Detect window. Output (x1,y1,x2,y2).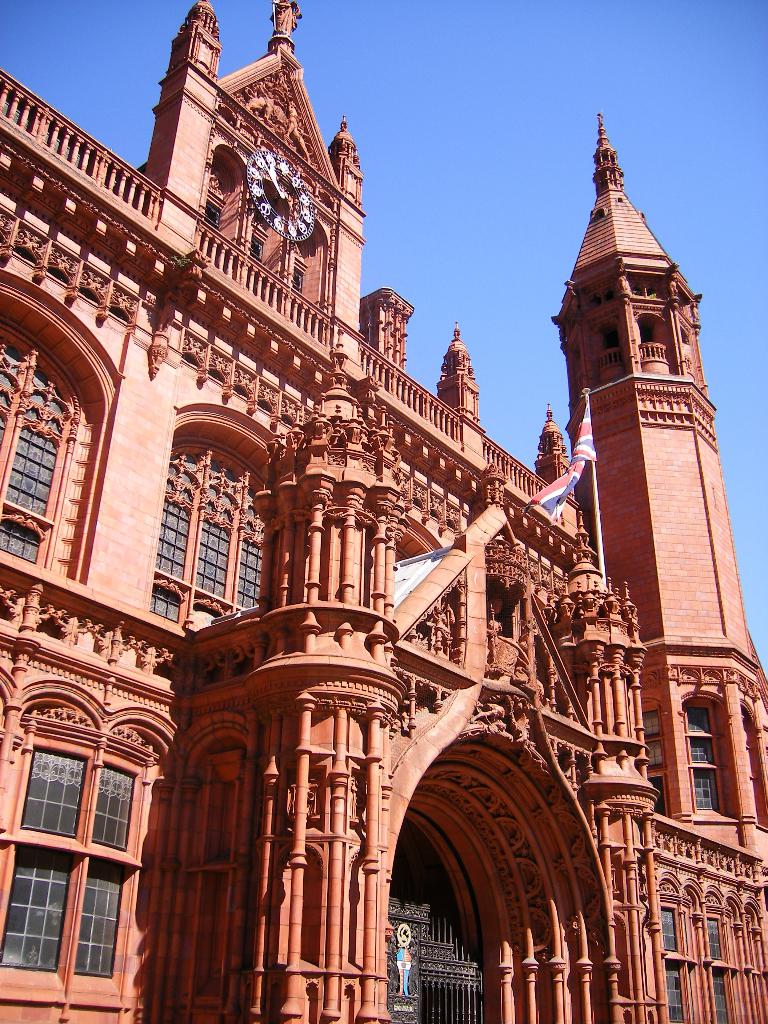
(154,470,294,638).
